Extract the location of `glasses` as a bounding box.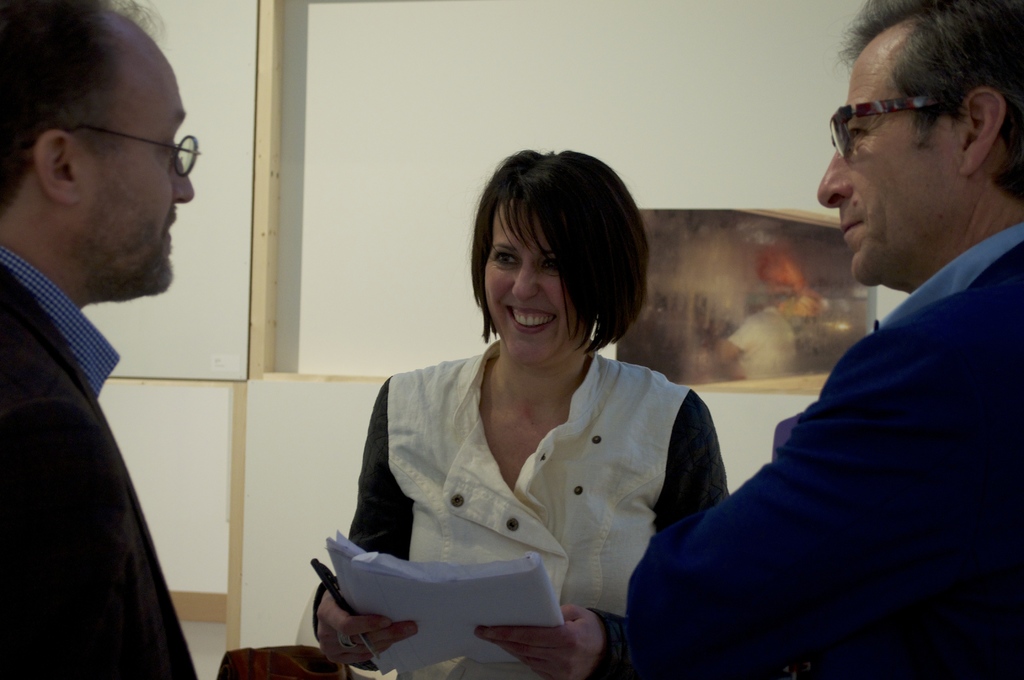
x1=64 y1=134 x2=203 y2=175.
